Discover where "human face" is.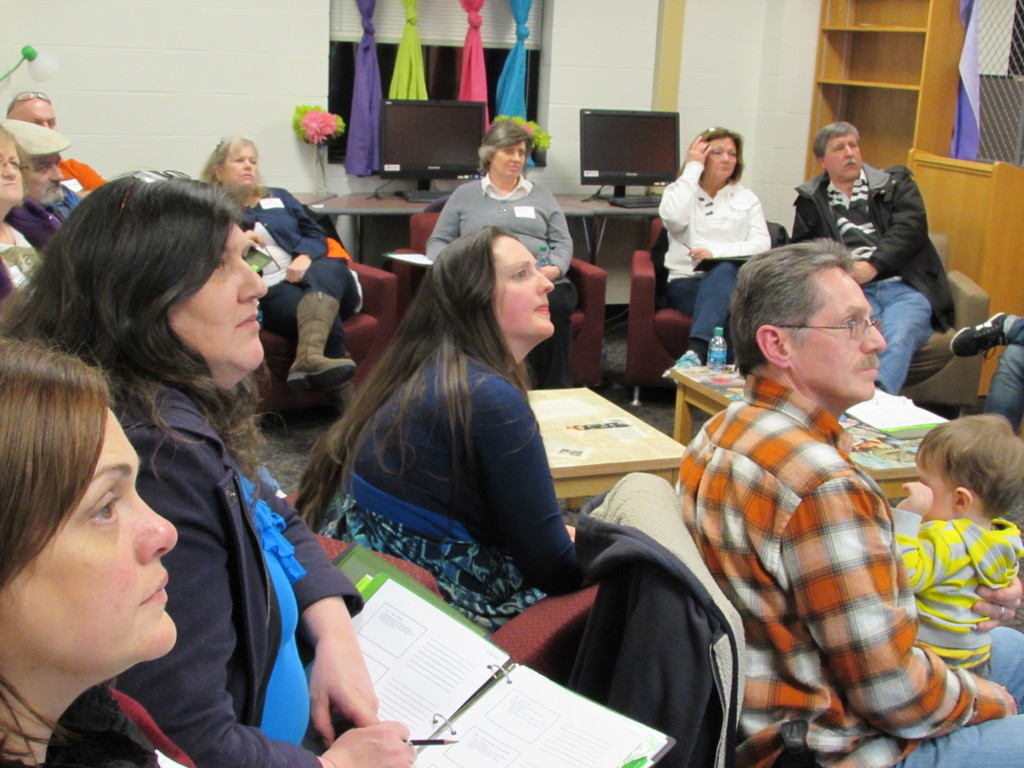
Discovered at x1=796 y1=269 x2=886 y2=400.
